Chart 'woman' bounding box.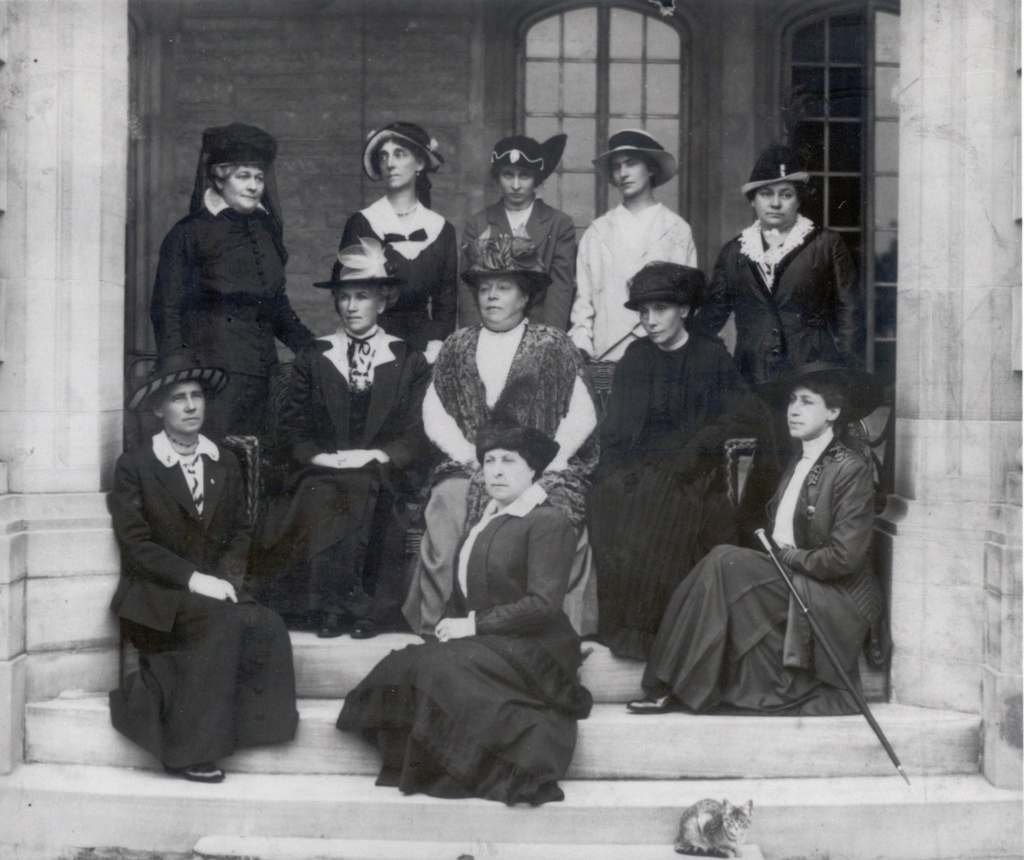
Charted: pyautogui.locateOnScreen(693, 144, 861, 421).
